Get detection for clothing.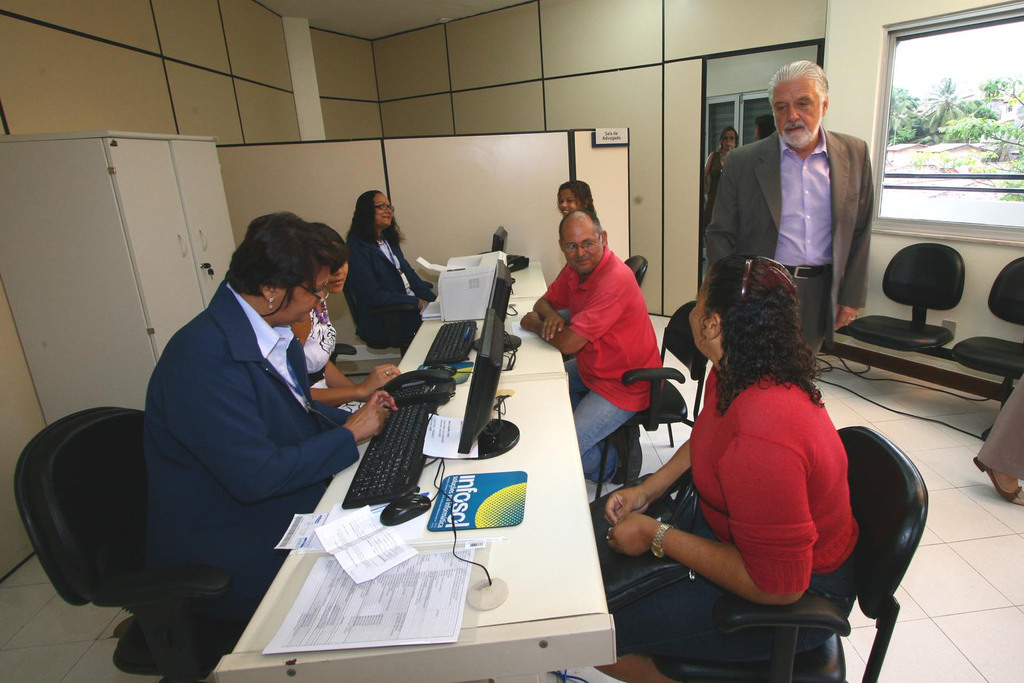
Detection: pyautogui.locateOnScreen(562, 348, 637, 468).
